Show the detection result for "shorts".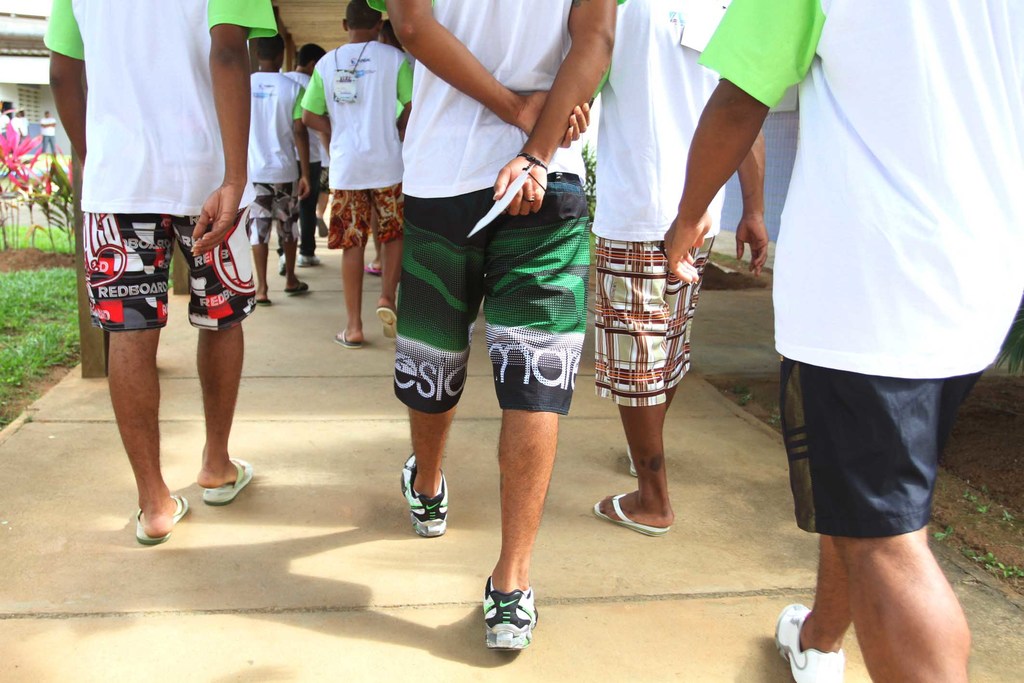
393 171 589 415.
